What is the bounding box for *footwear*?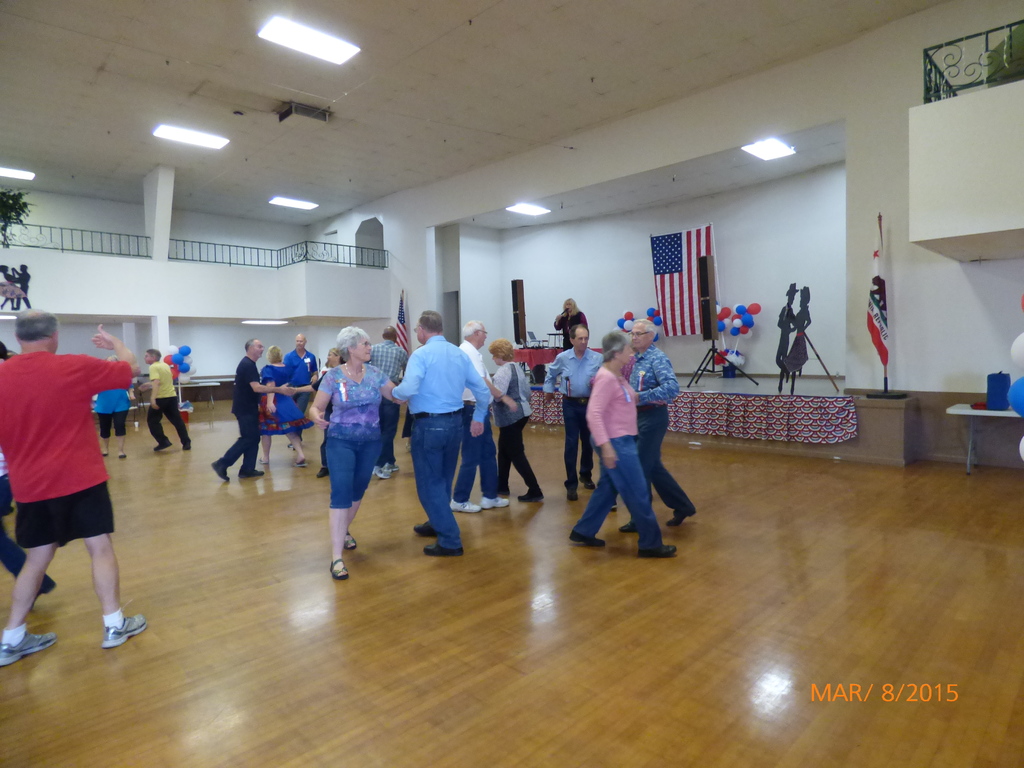
bbox(619, 513, 641, 536).
